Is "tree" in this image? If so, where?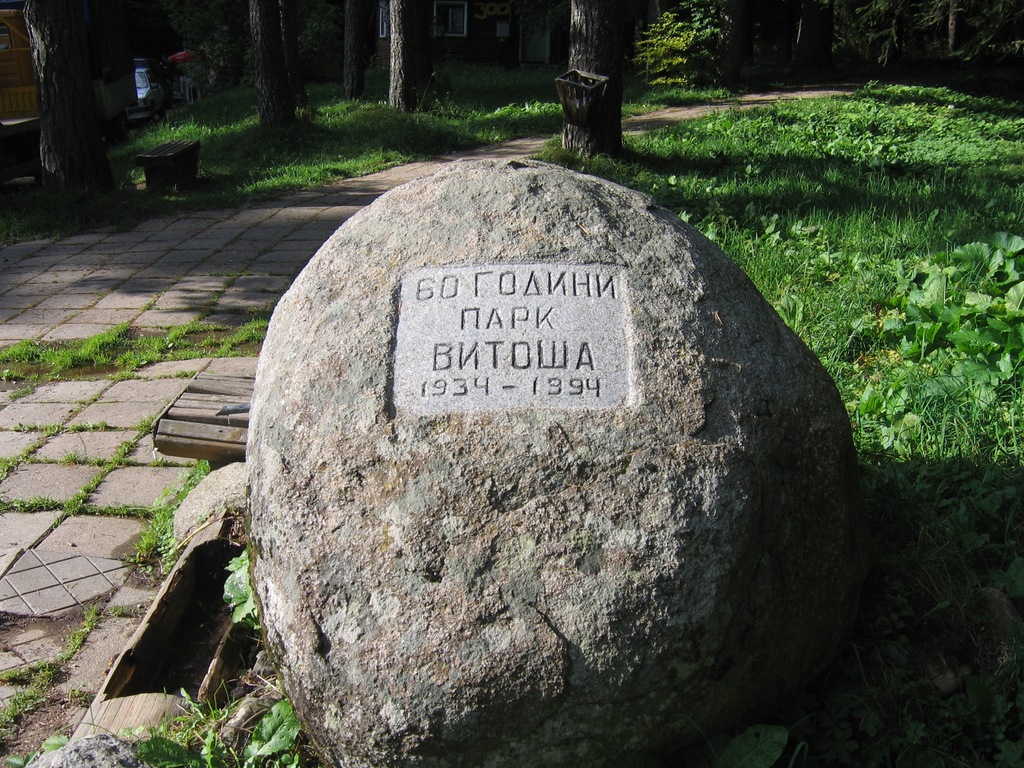
Yes, at Rect(564, 0, 643, 168).
